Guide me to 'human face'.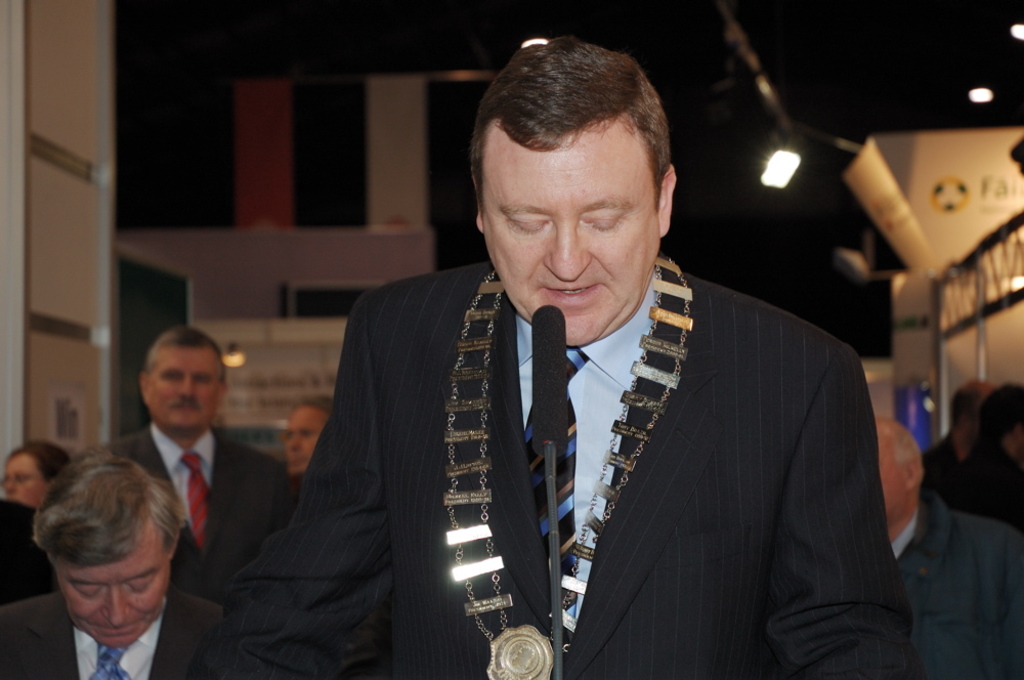
Guidance: [479,138,659,342].
